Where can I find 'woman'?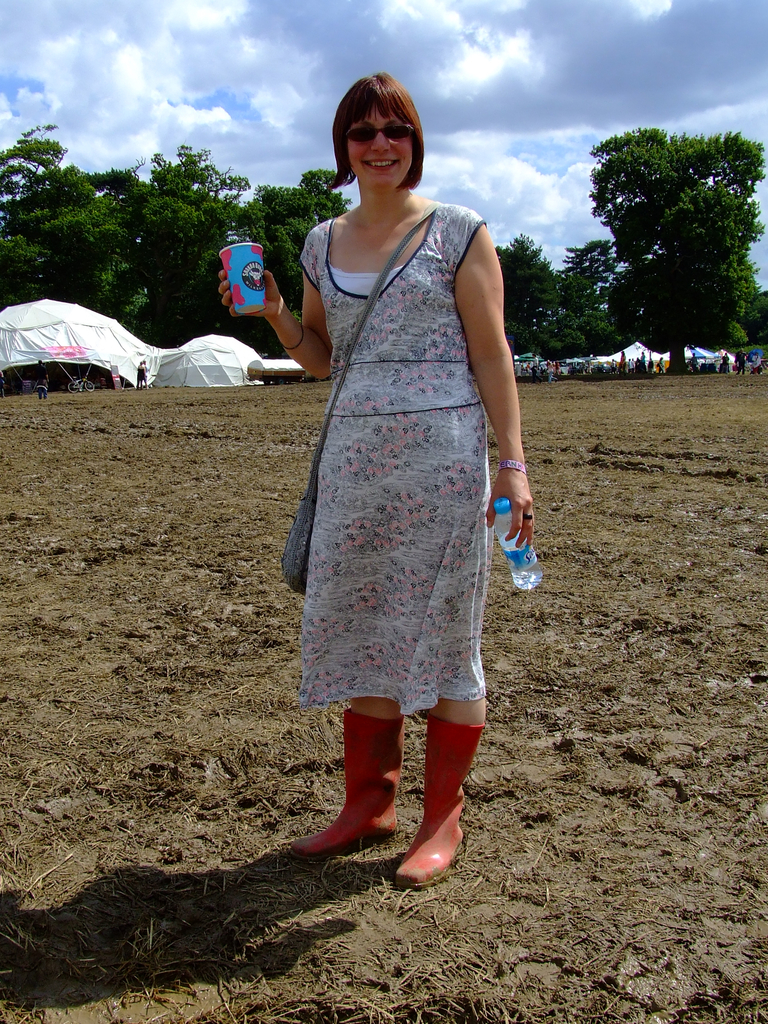
You can find it at crop(211, 66, 534, 891).
